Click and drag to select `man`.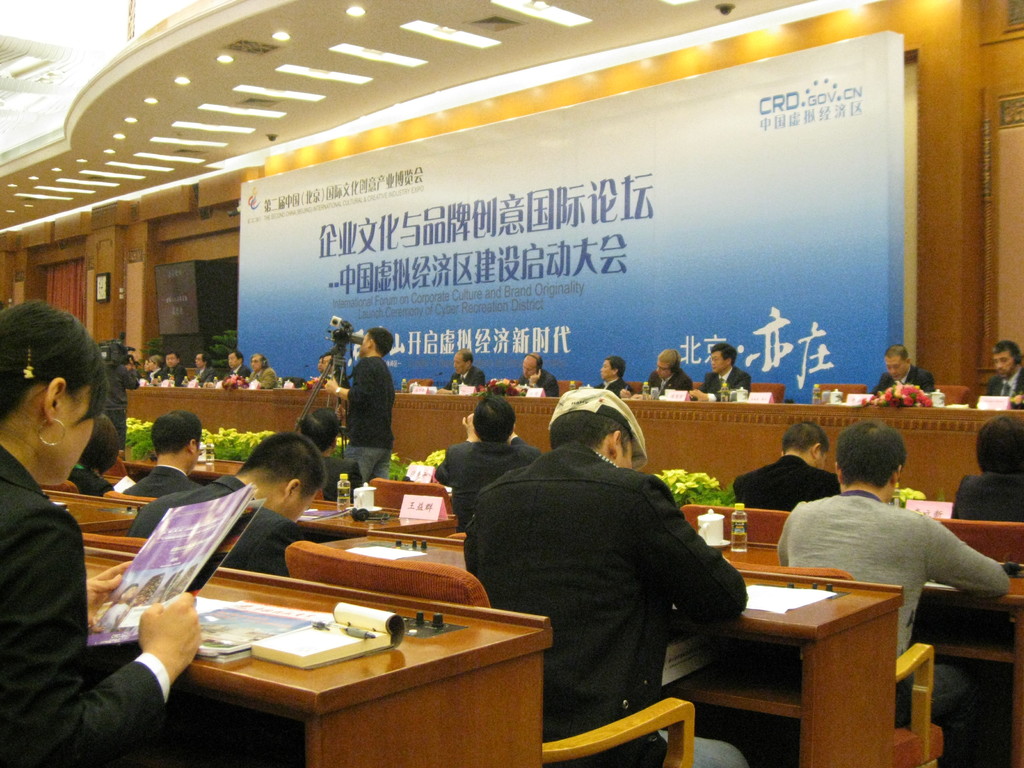
Selection: region(986, 342, 1023, 406).
